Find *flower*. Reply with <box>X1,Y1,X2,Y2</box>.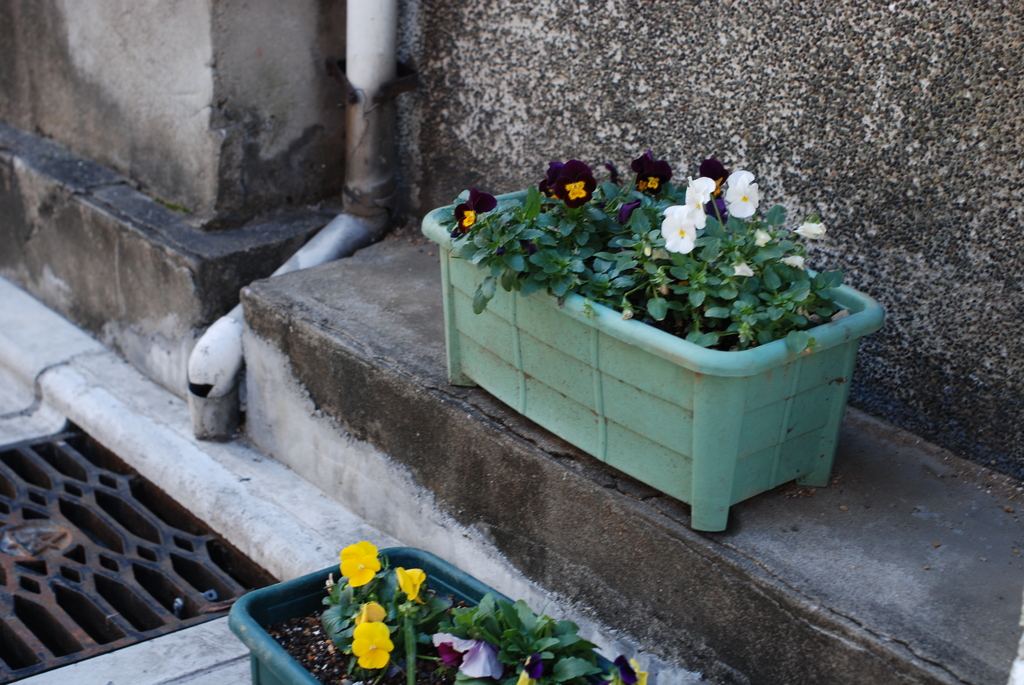
<box>726,173,757,192</box>.
